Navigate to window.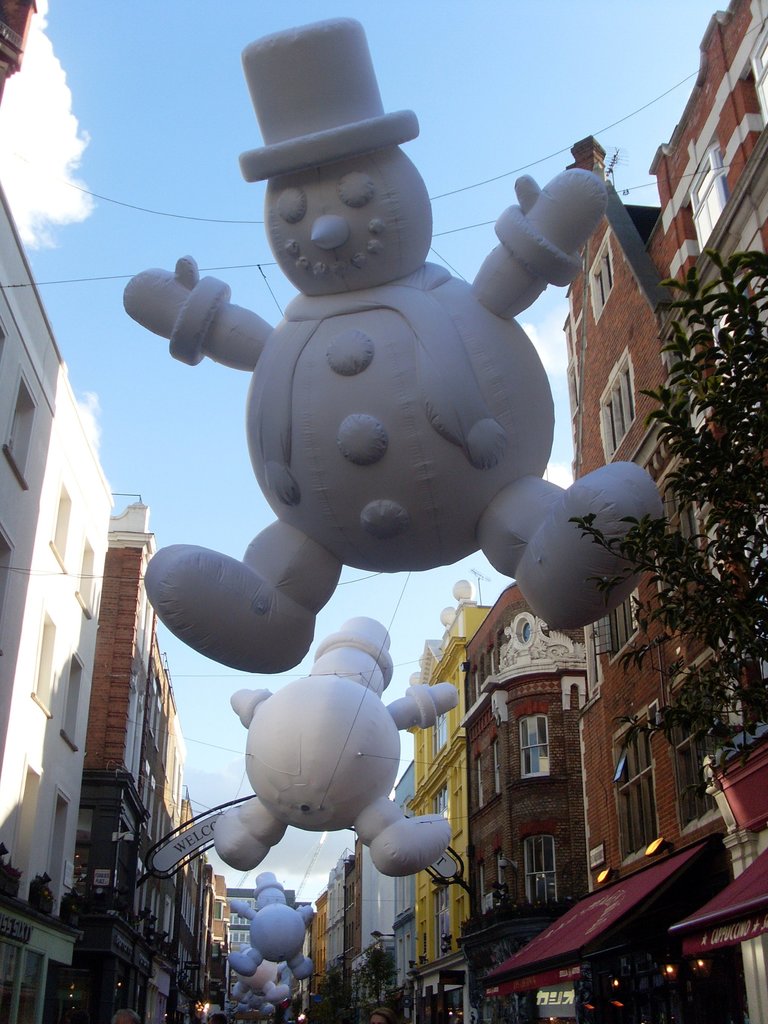
Navigation target: 522/835/562/903.
